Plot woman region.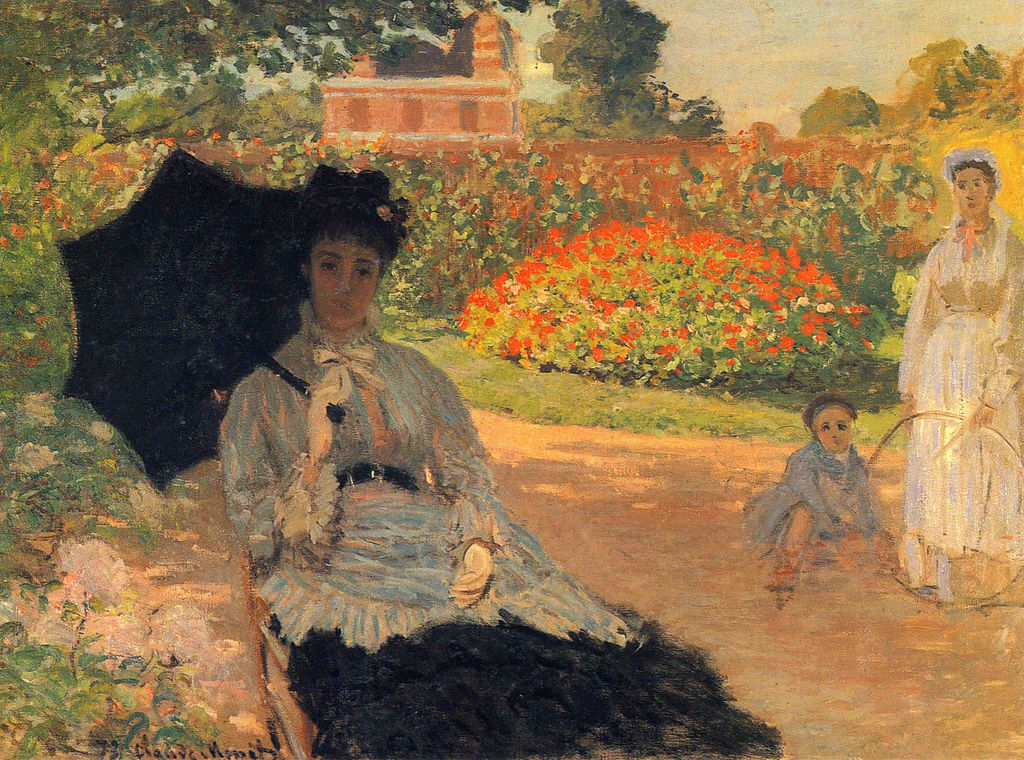
Plotted at [x1=221, y1=166, x2=788, y2=759].
